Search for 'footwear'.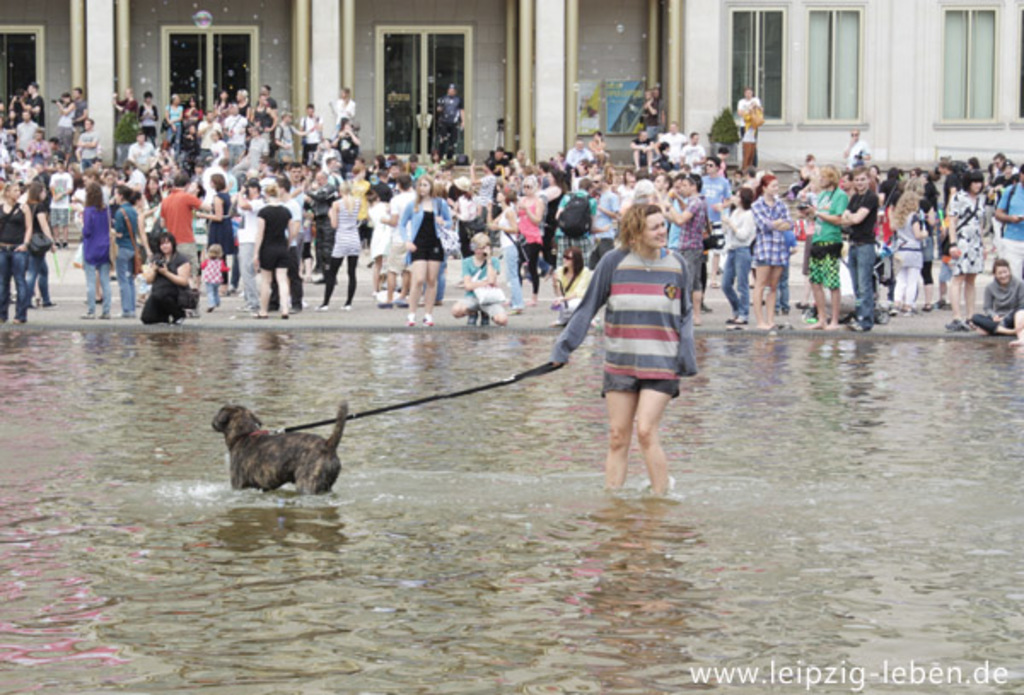
Found at (311, 297, 329, 312).
